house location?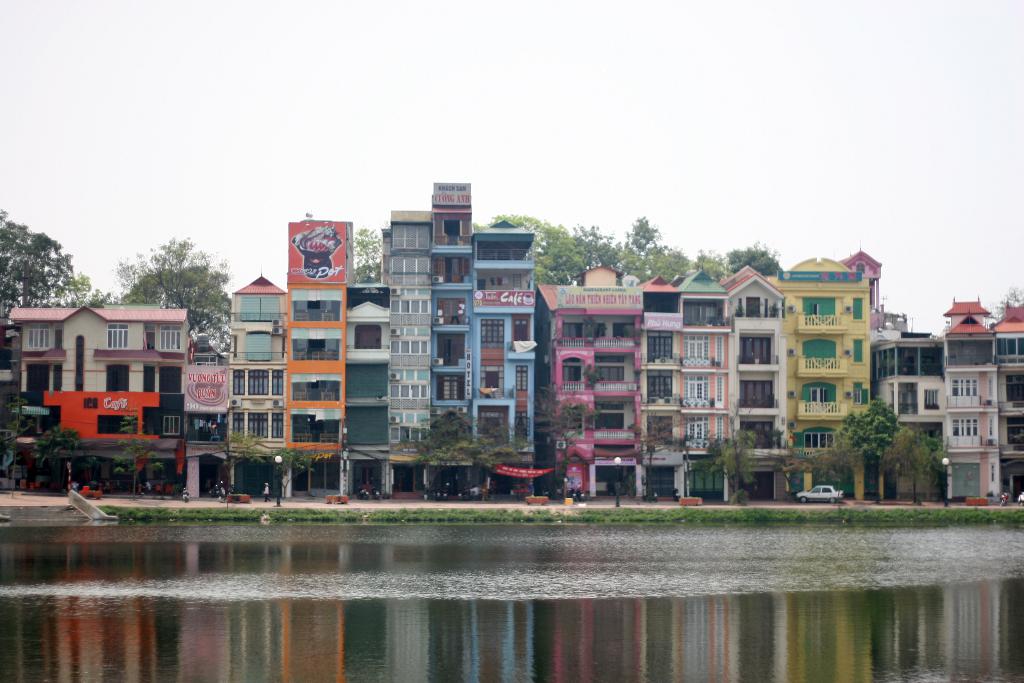
pyautogui.locateOnScreen(884, 313, 945, 435)
